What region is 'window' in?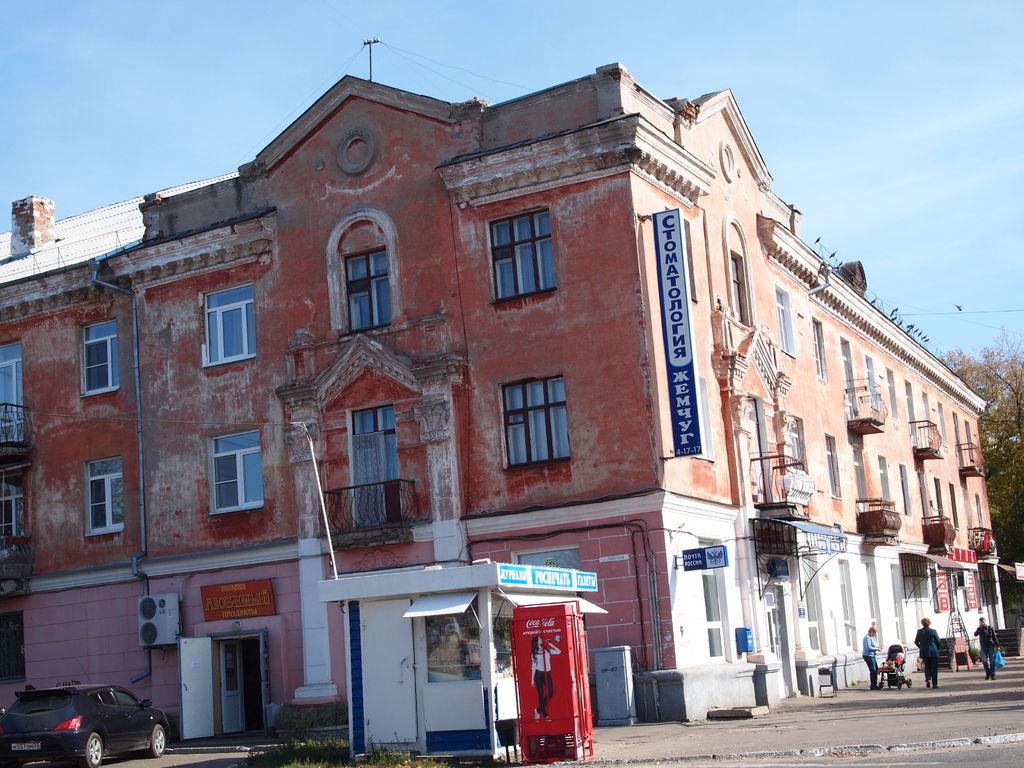
[x1=74, y1=316, x2=118, y2=398].
